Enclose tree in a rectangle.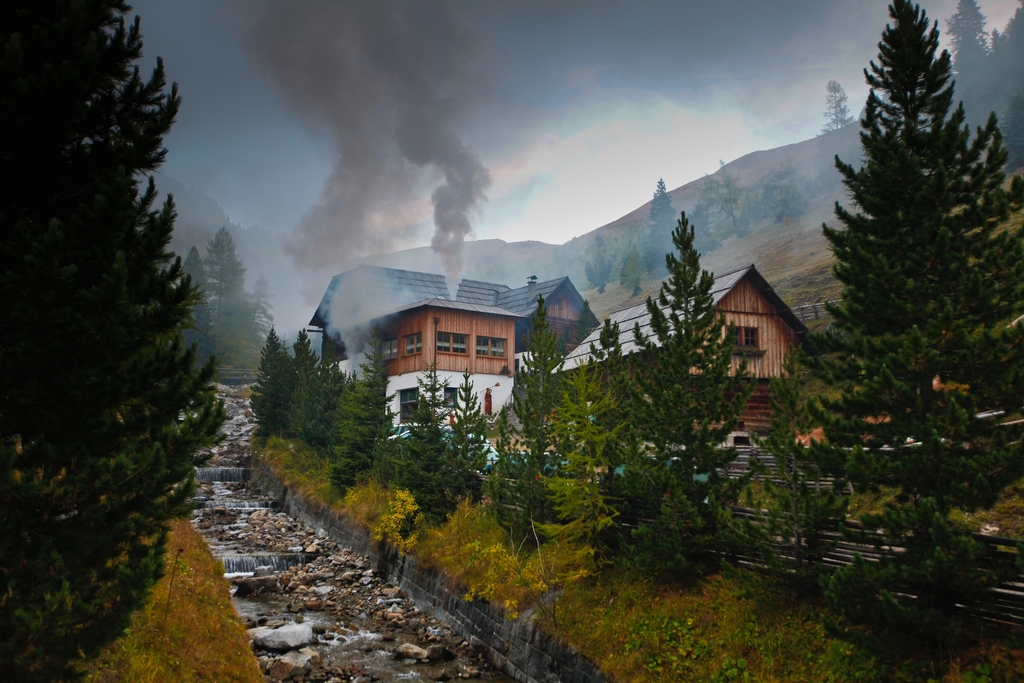
[left=757, top=159, right=816, bottom=227].
